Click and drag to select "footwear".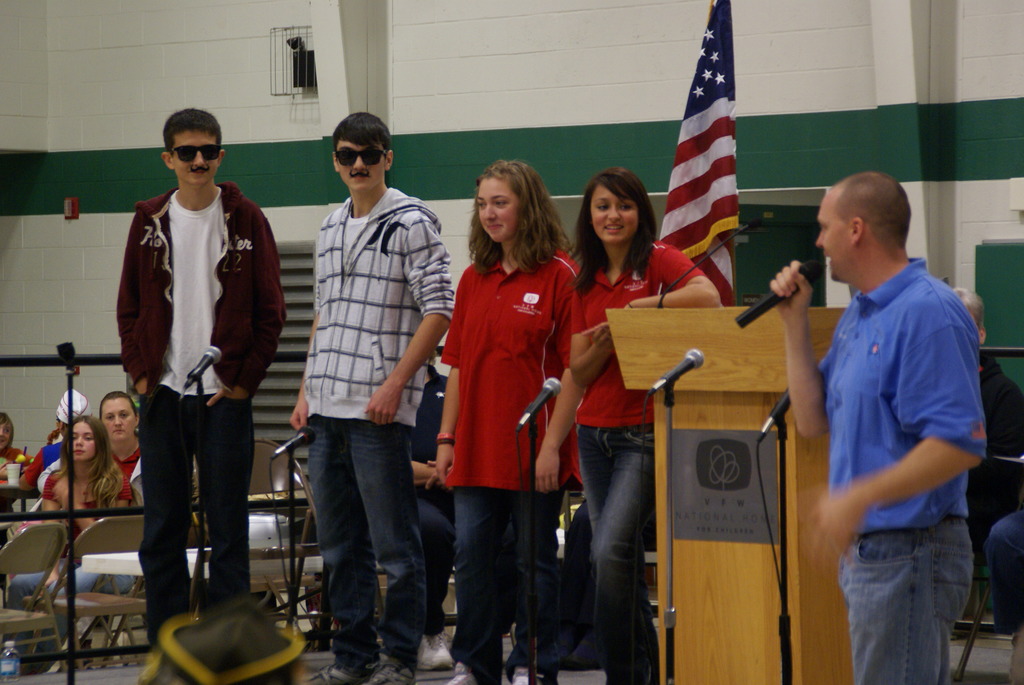
Selection: crop(447, 665, 484, 684).
